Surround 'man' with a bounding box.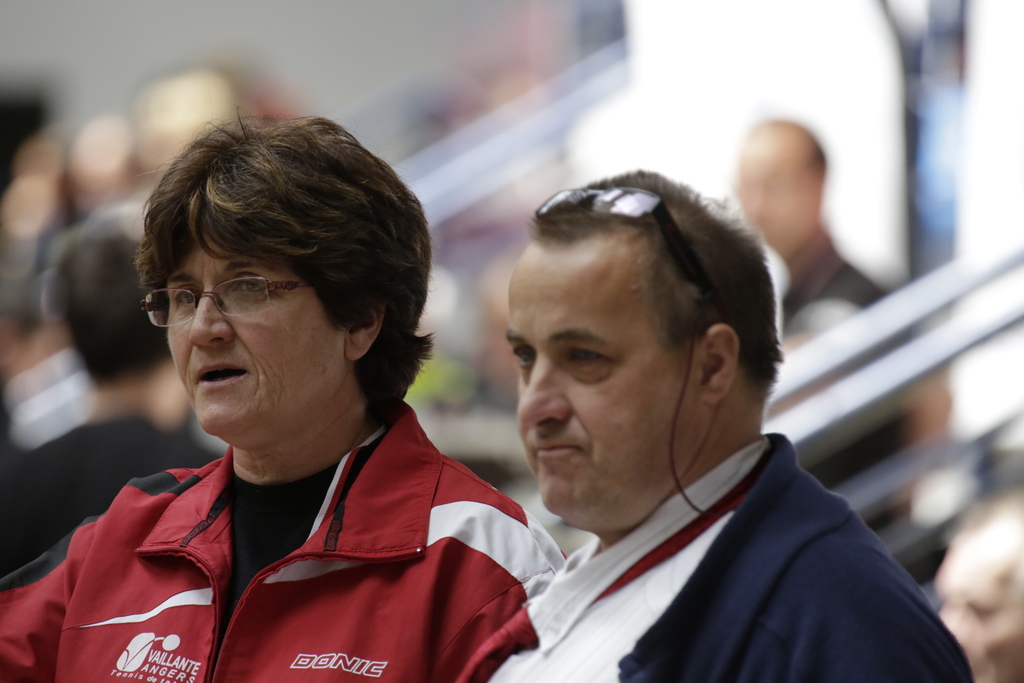
(left=724, top=110, right=902, bottom=541).
